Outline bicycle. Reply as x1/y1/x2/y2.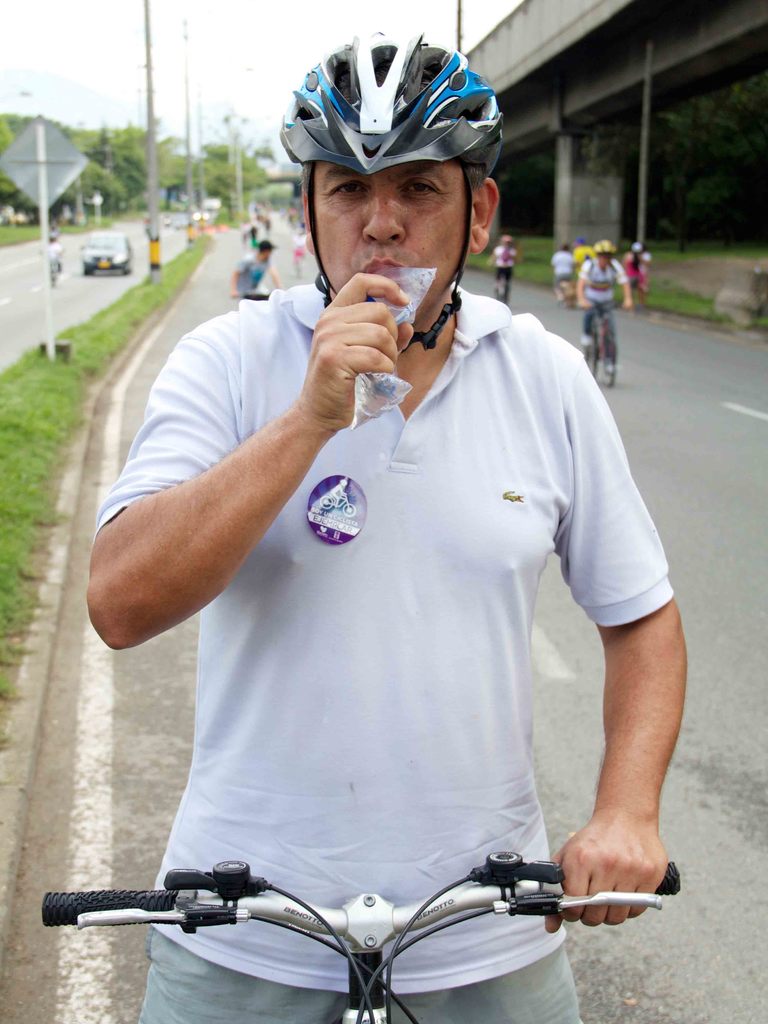
38/861/680/1023.
